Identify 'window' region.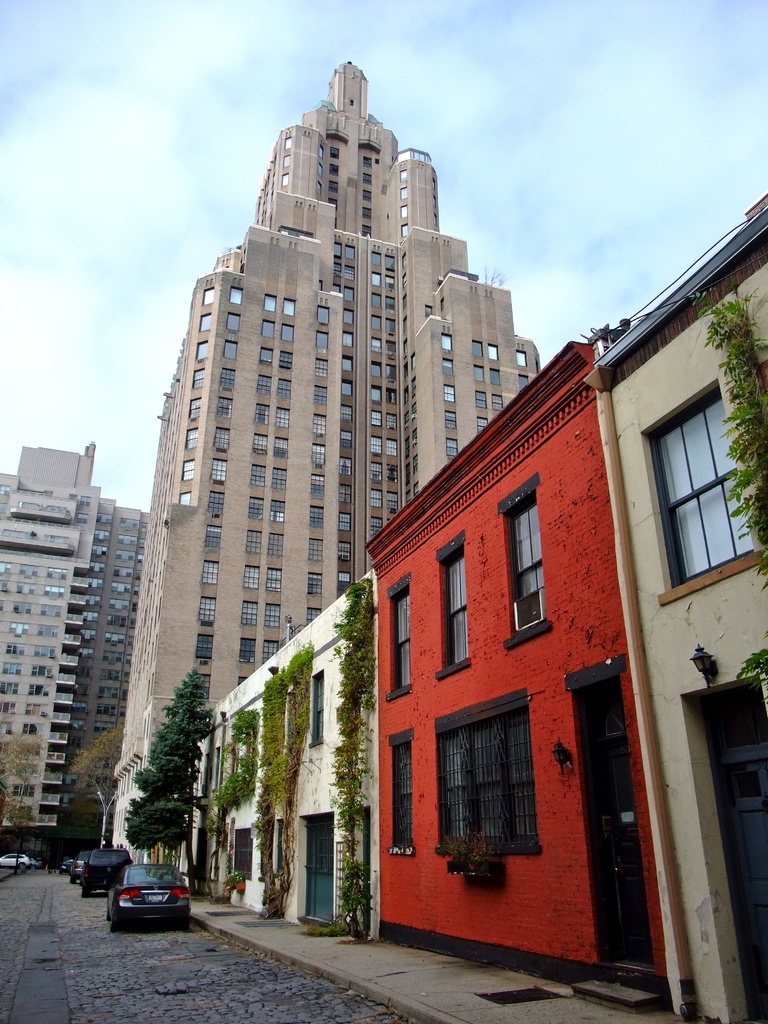
Region: (x1=442, y1=359, x2=452, y2=375).
